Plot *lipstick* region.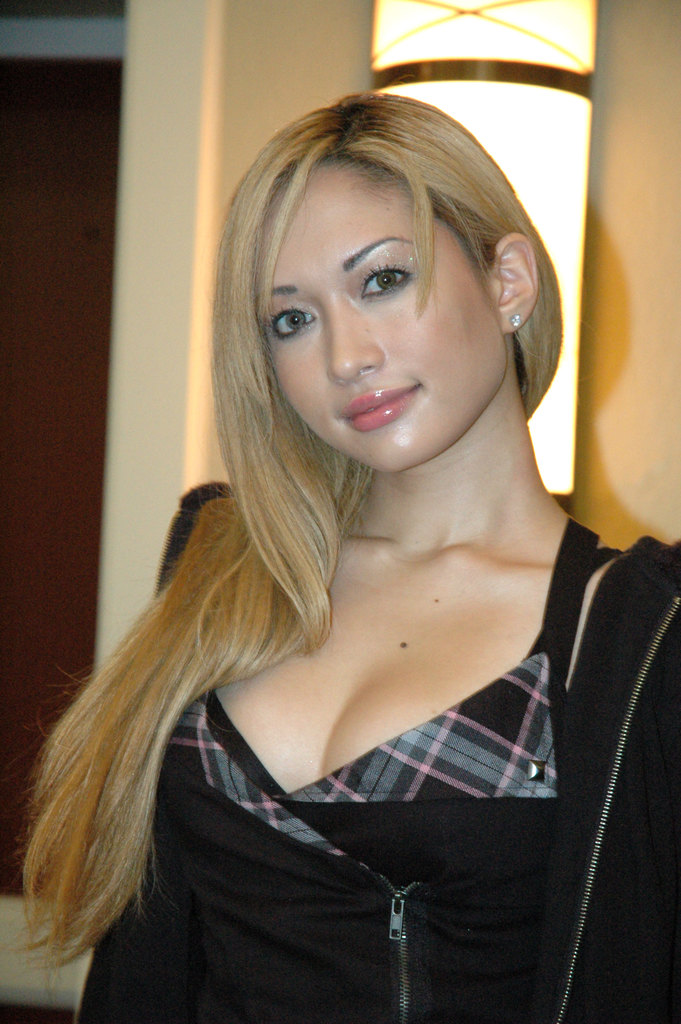
Plotted at BBox(341, 387, 420, 430).
